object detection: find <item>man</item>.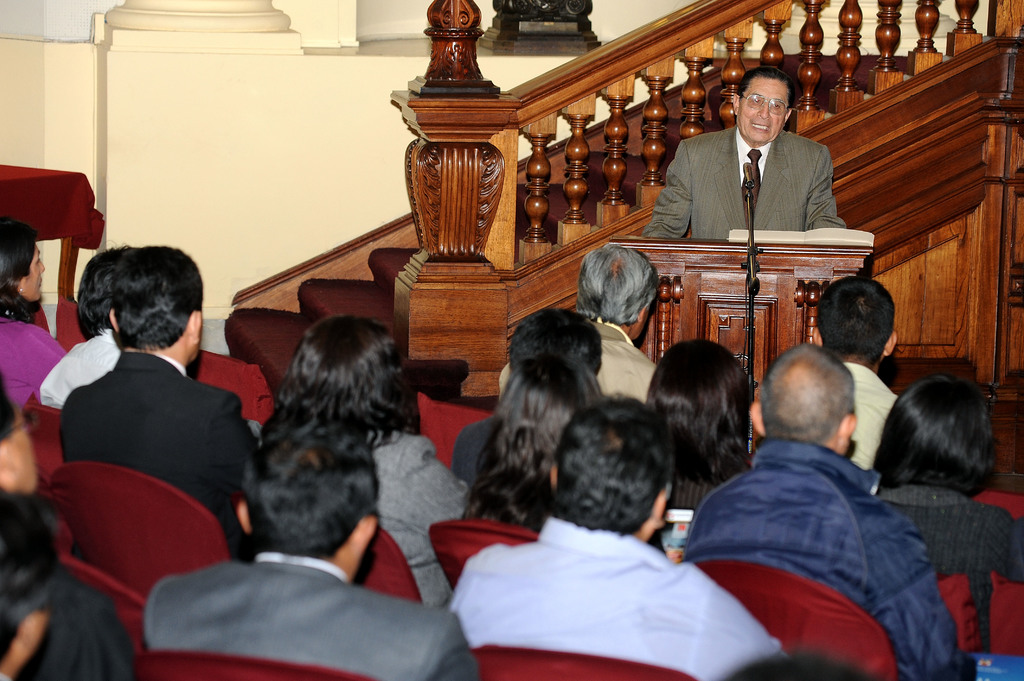
box(497, 241, 651, 397).
